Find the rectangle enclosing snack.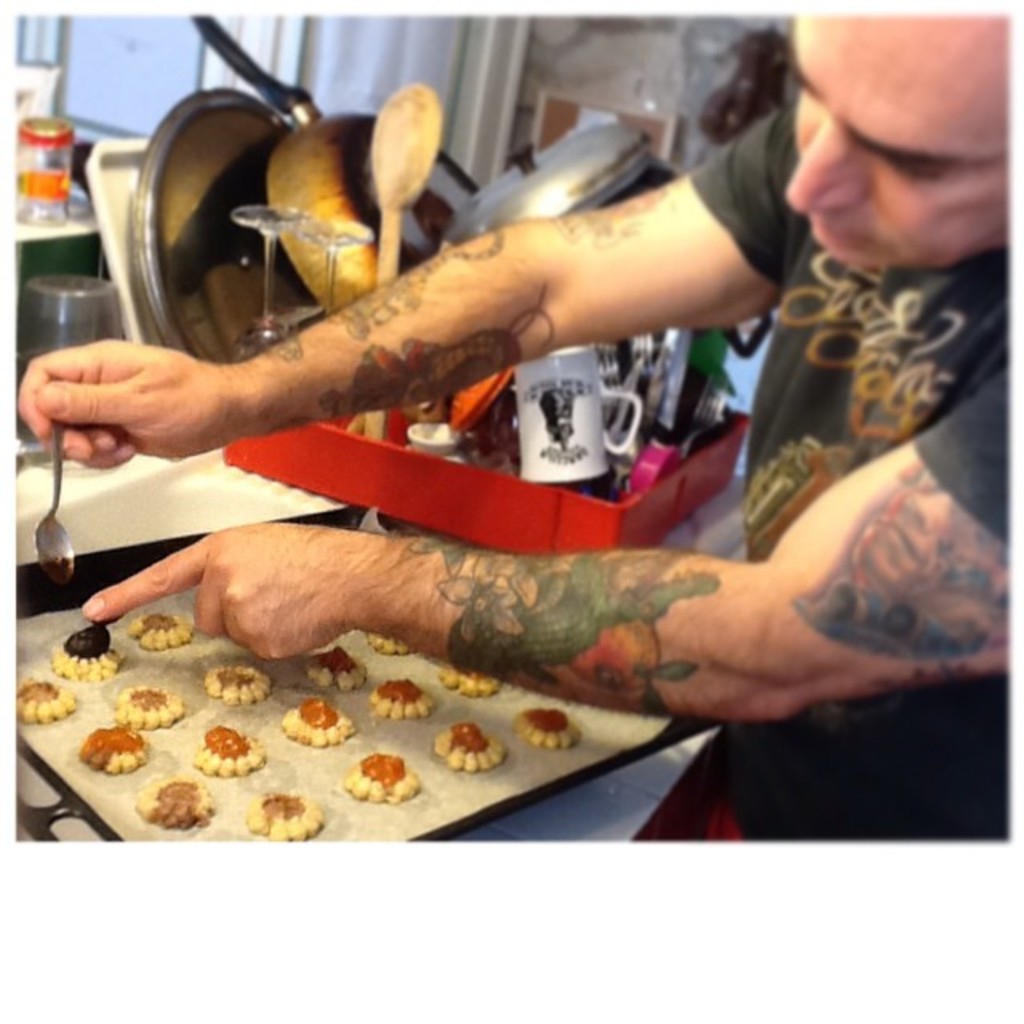
bbox(427, 715, 517, 773).
